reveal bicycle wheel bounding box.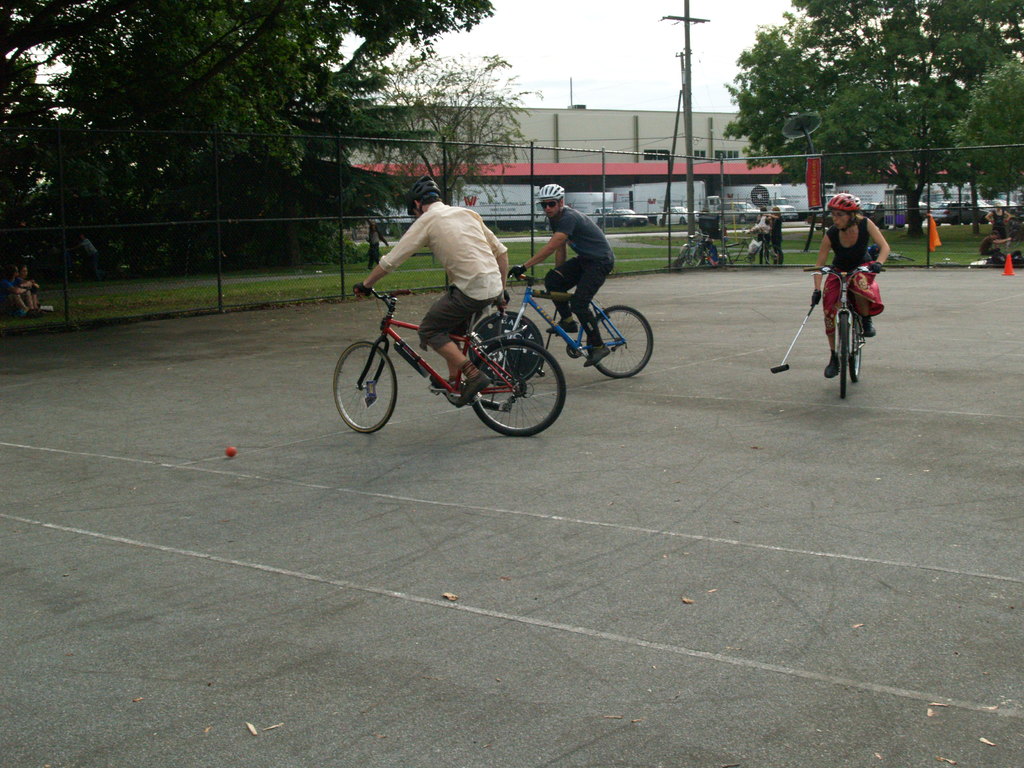
Revealed: 678,246,687,268.
